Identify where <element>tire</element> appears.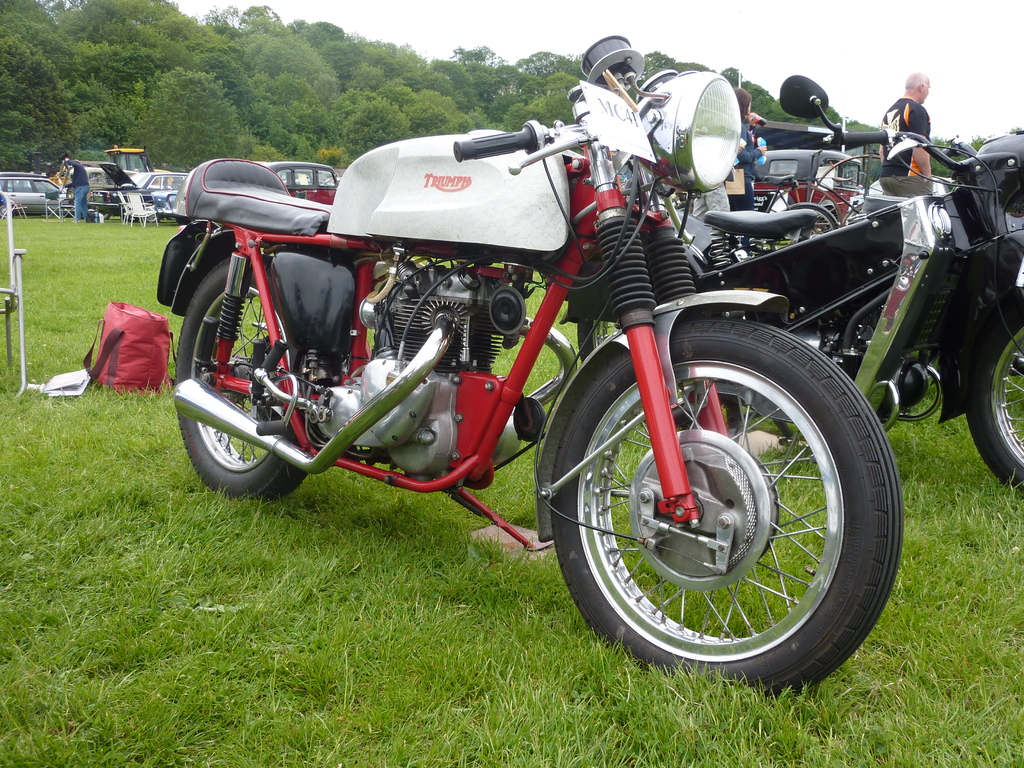
Appears at (left=578, top=319, right=696, bottom=426).
